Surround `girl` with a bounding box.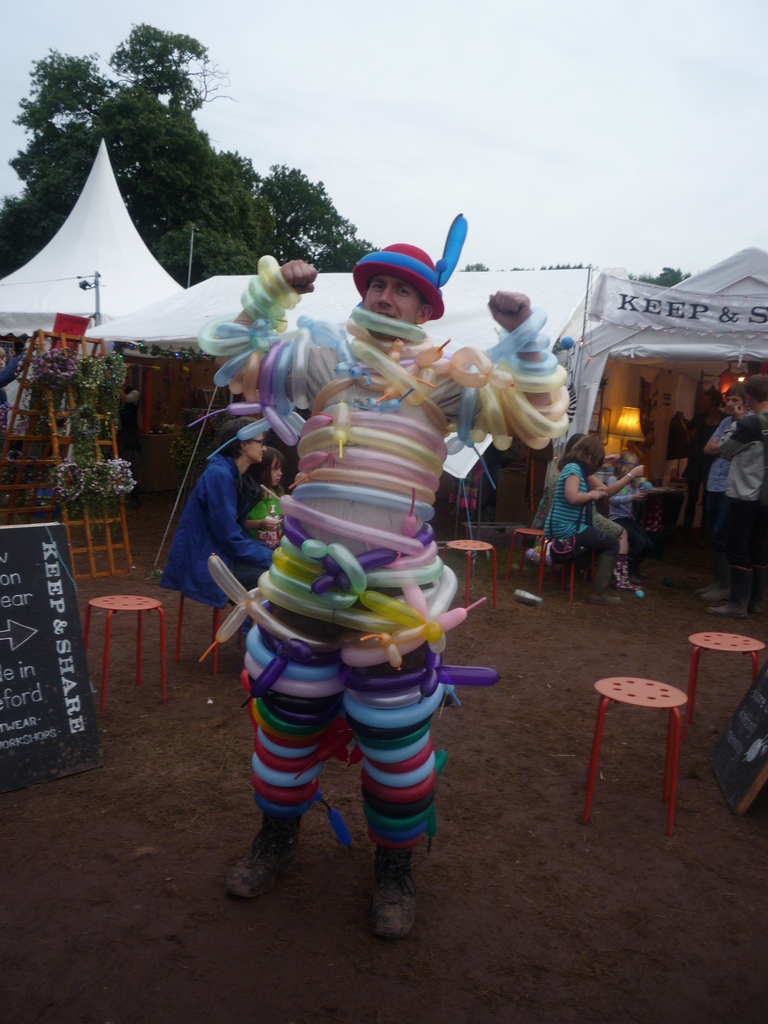
BBox(244, 451, 282, 545).
